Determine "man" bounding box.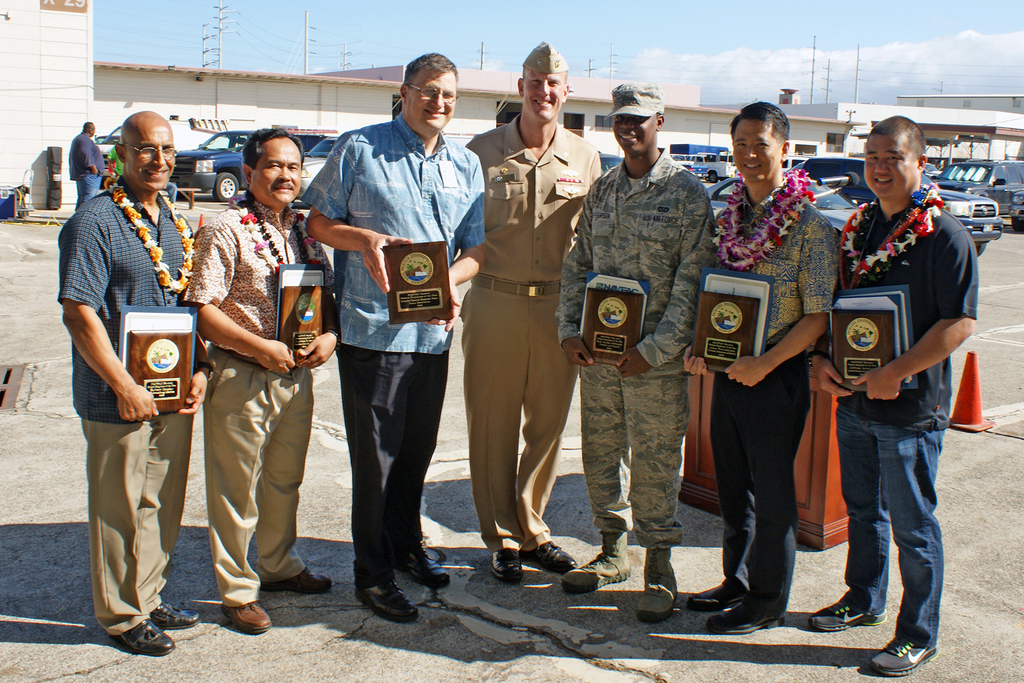
Determined: (left=190, top=126, right=335, bottom=637).
